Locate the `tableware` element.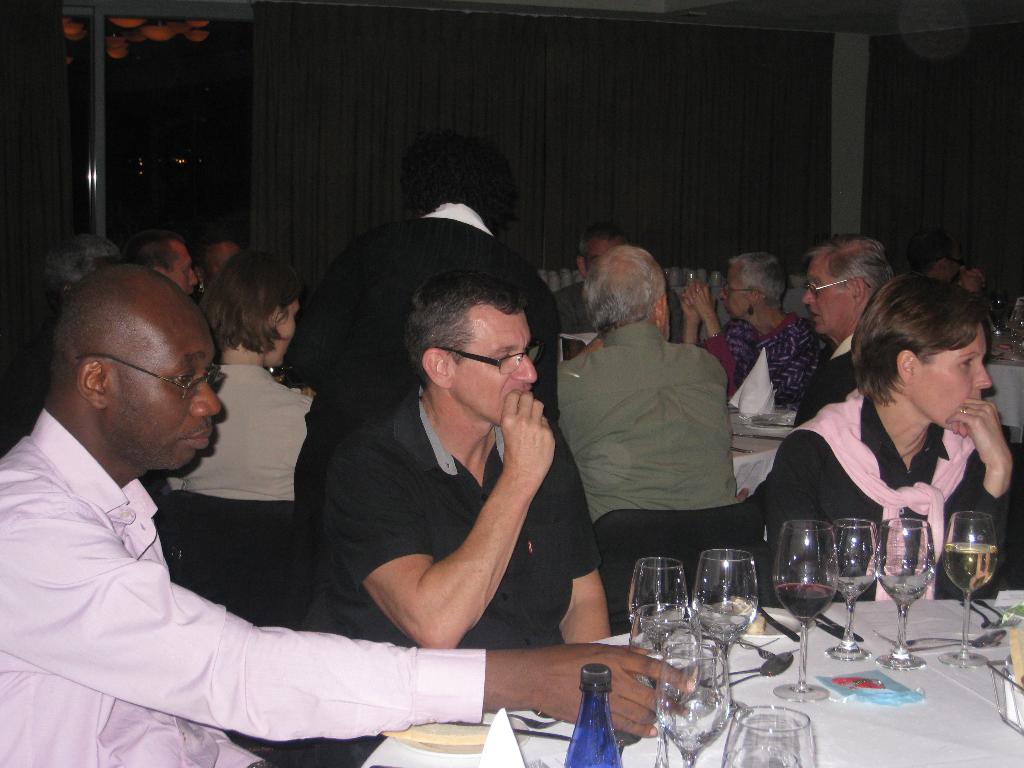
Element bbox: box(731, 447, 753, 455).
